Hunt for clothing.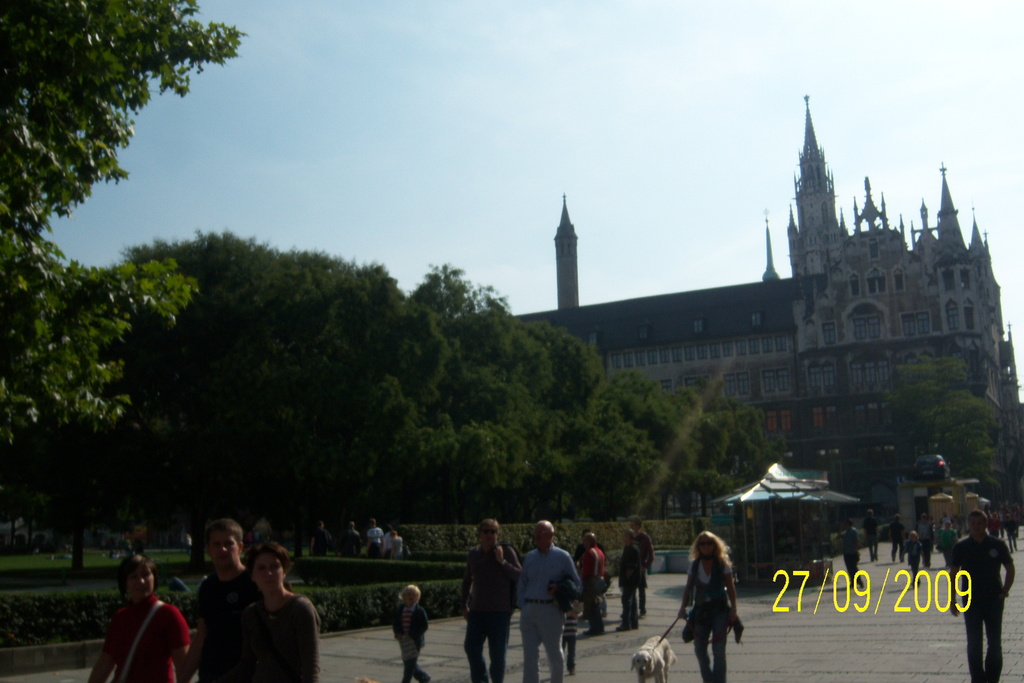
Hunted down at Rect(390, 532, 408, 557).
